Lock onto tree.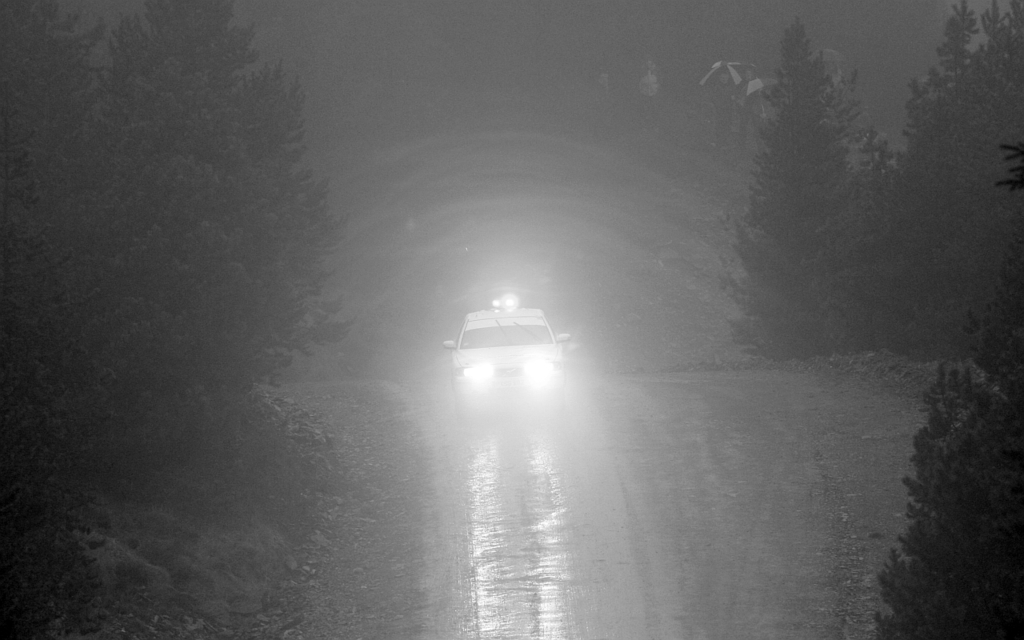
Locked: {"x1": 899, "y1": 0, "x2": 1023, "y2": 354}.
